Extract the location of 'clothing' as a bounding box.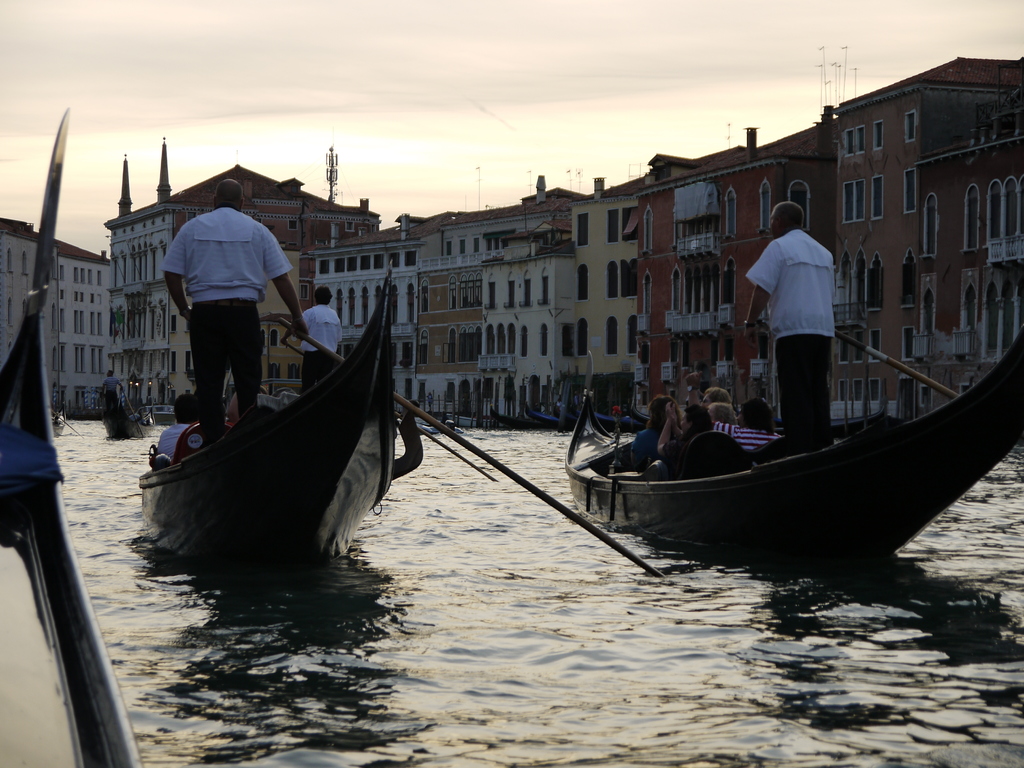
rect(634, 427, 666, 465).
